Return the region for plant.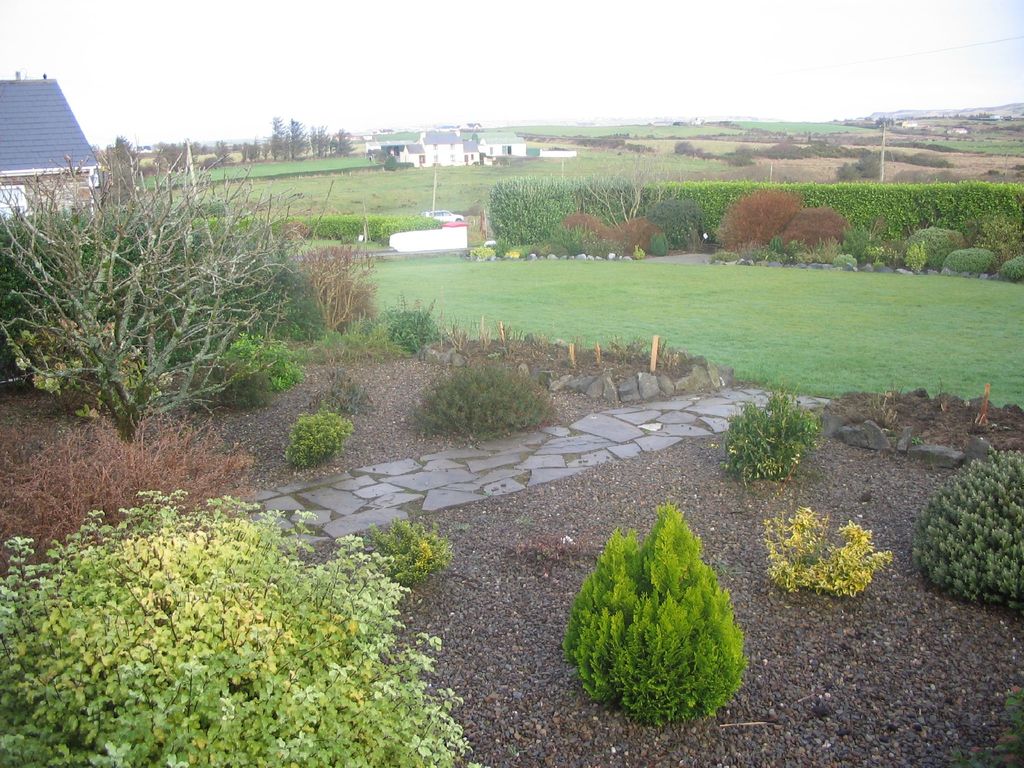
<bbox>772, 514, 896, 604</bbox>.
